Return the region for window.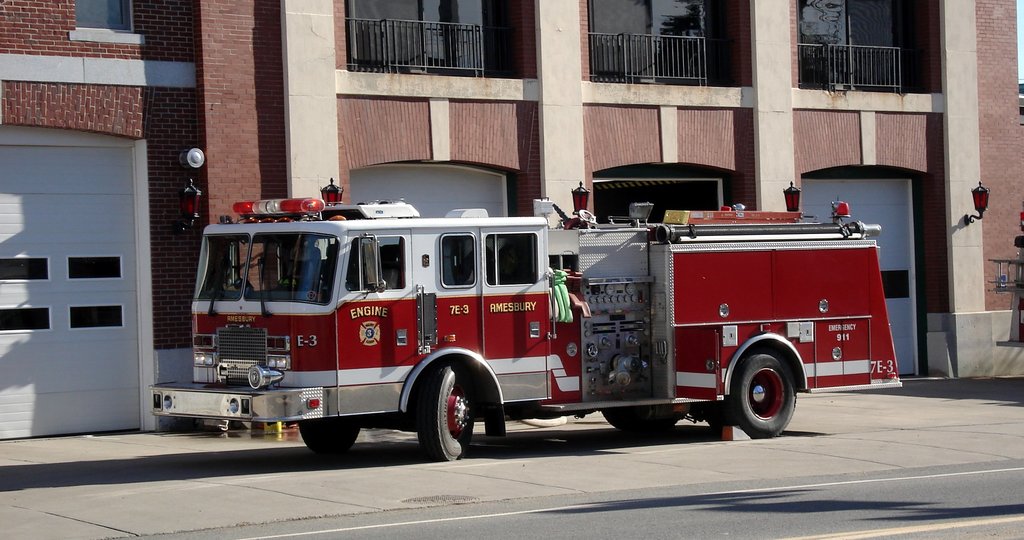
box(345, 238, 404, 289).
